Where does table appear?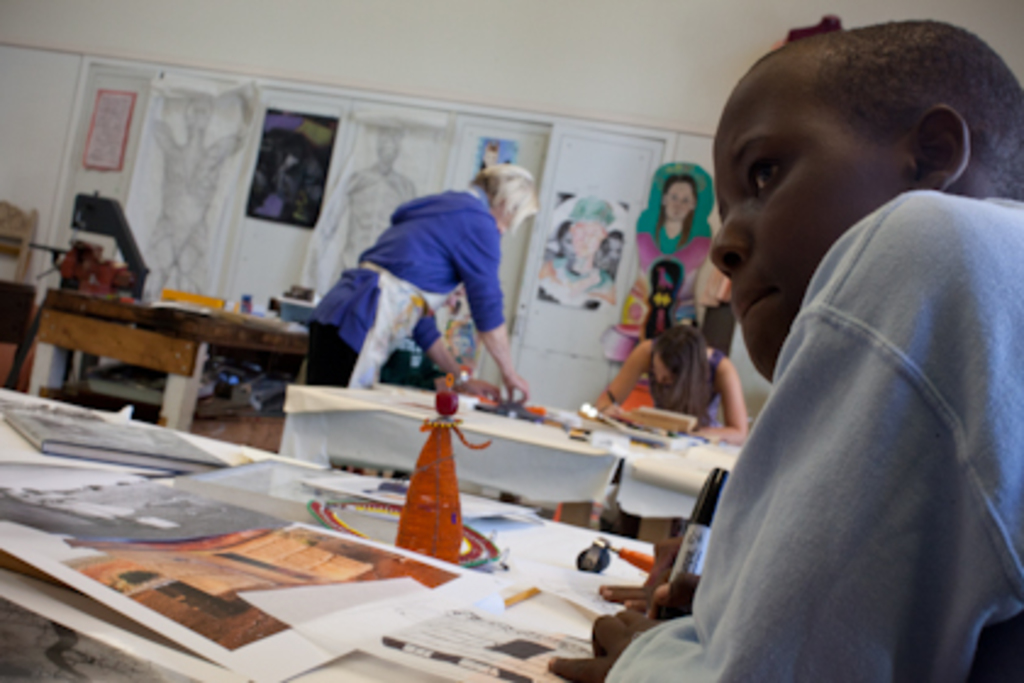
Appears at 51:288:307:442.
